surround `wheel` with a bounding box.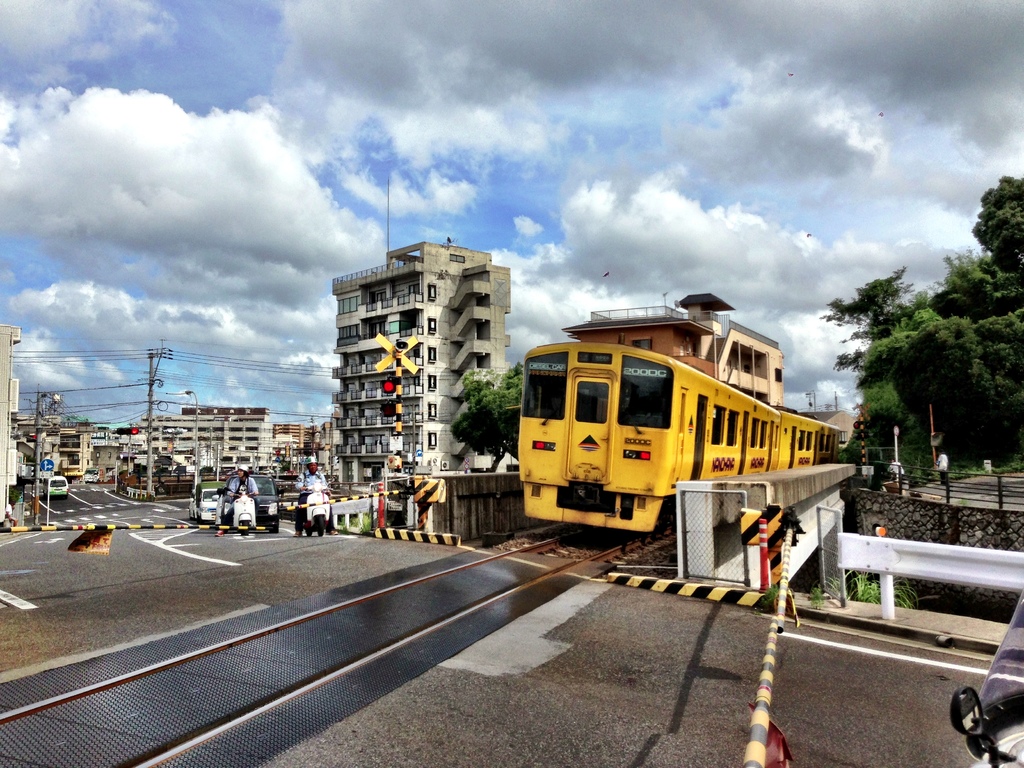
{"x1": 241, "y1": 522, "x2": 250, "y2": 536}.
